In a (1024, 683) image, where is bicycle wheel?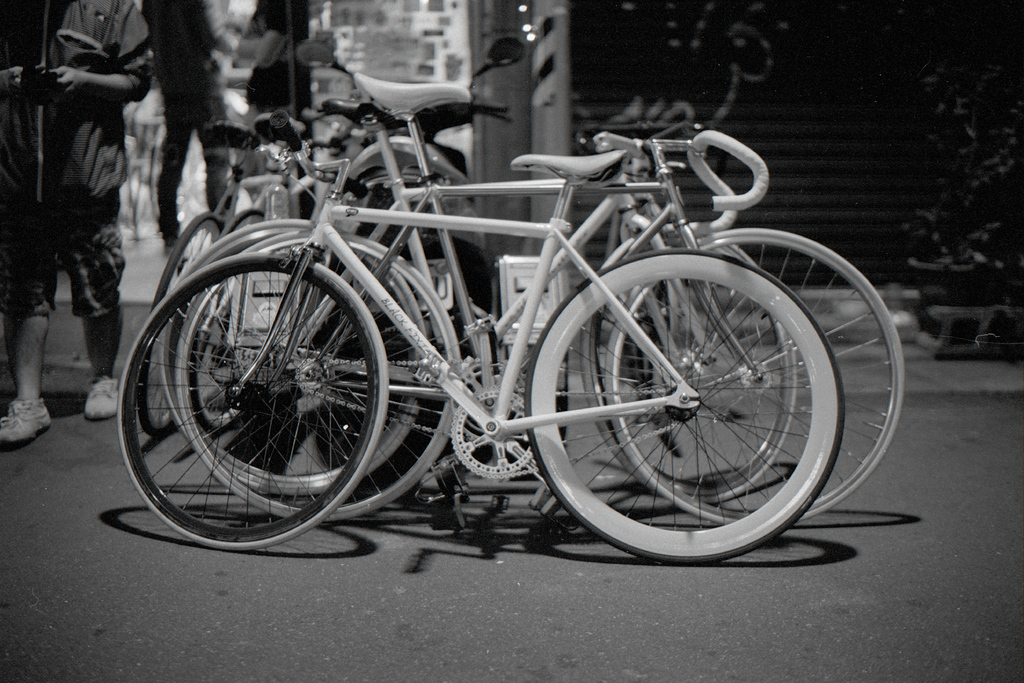
box(608, 222, 914, 542).
